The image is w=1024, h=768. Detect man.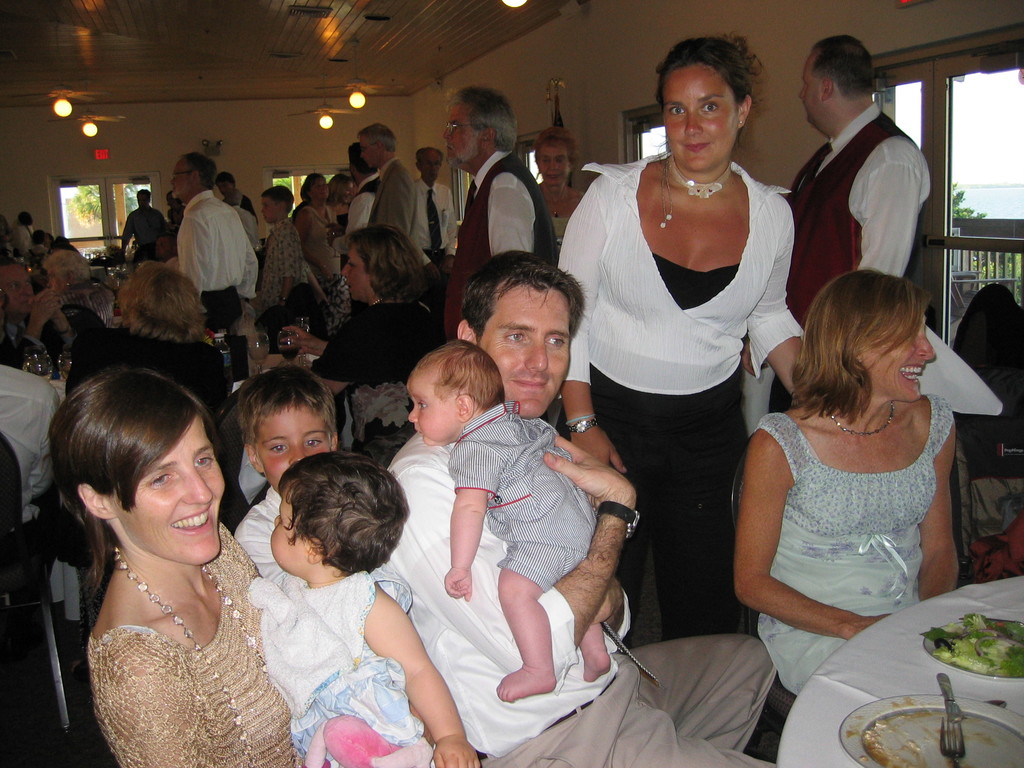
Detection: <bbox>389, 249, 778, 767</bbox>.
